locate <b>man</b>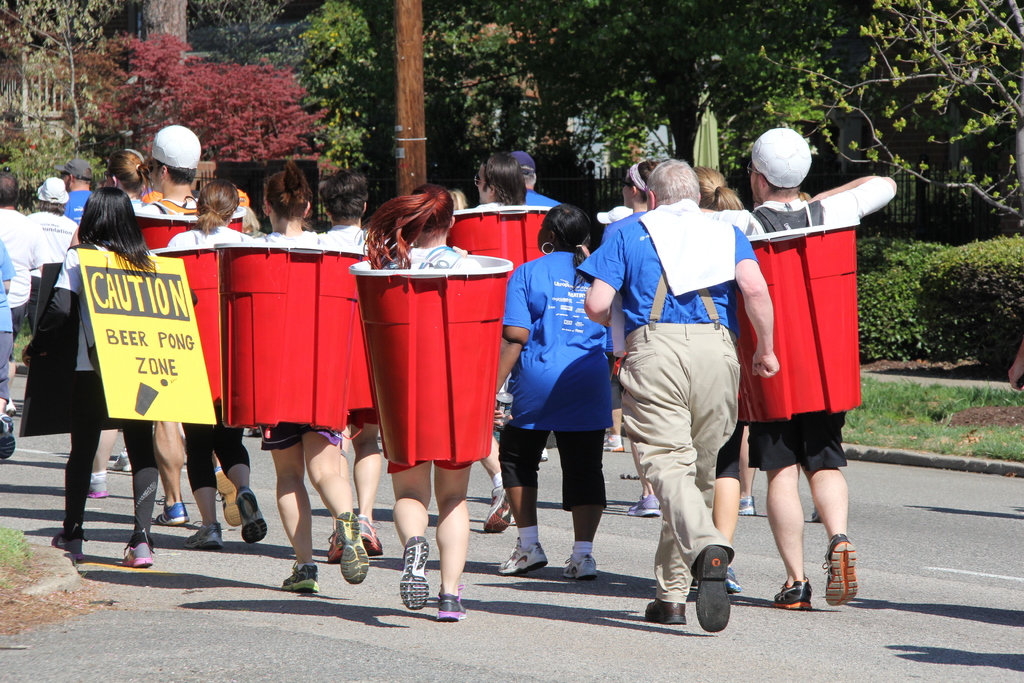
{"x1": 715, "y1": 113, "x2": 892, "y2": 600}
